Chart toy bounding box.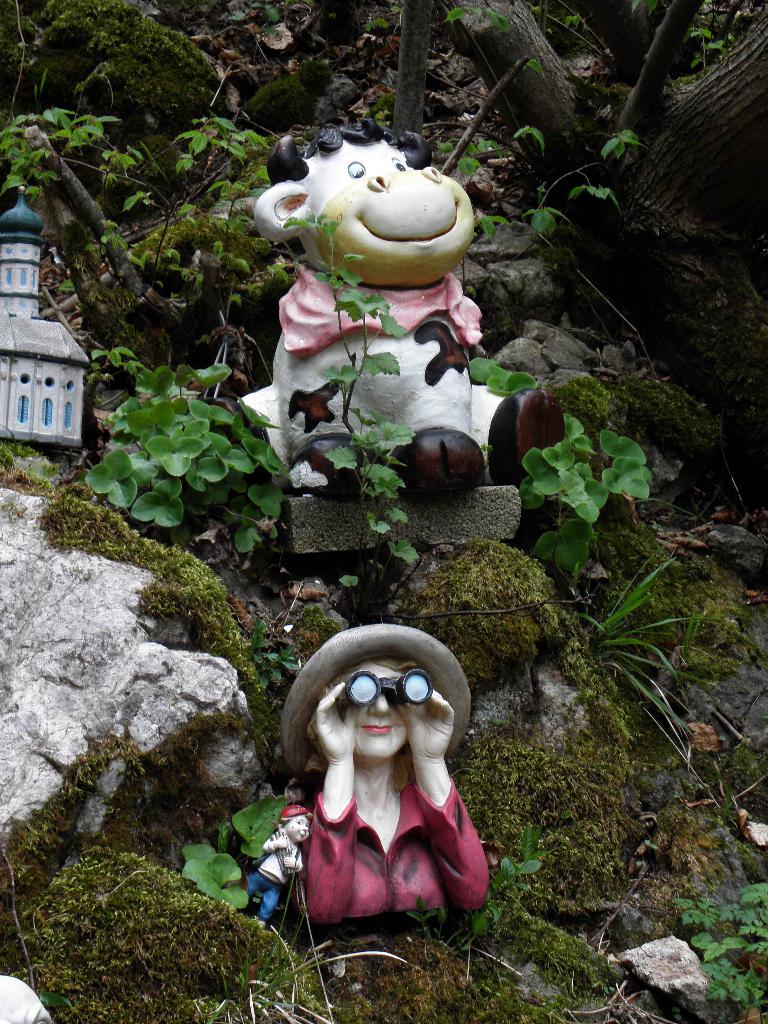
Charted: <box>248,803,312,925</box>.
